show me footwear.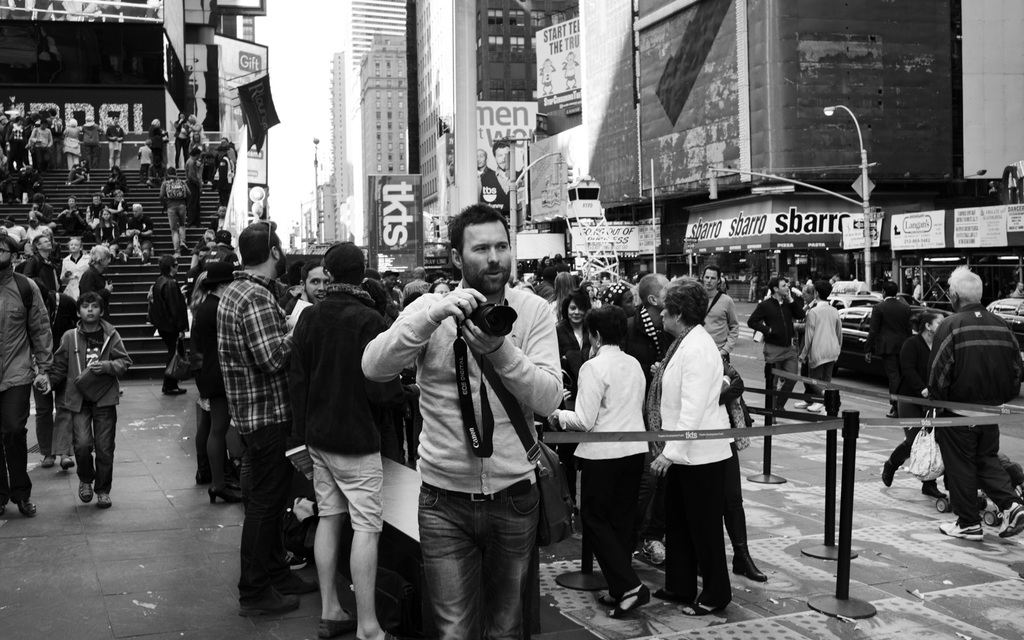
footwear is here: bbox=(81, 484, 92, 505).
